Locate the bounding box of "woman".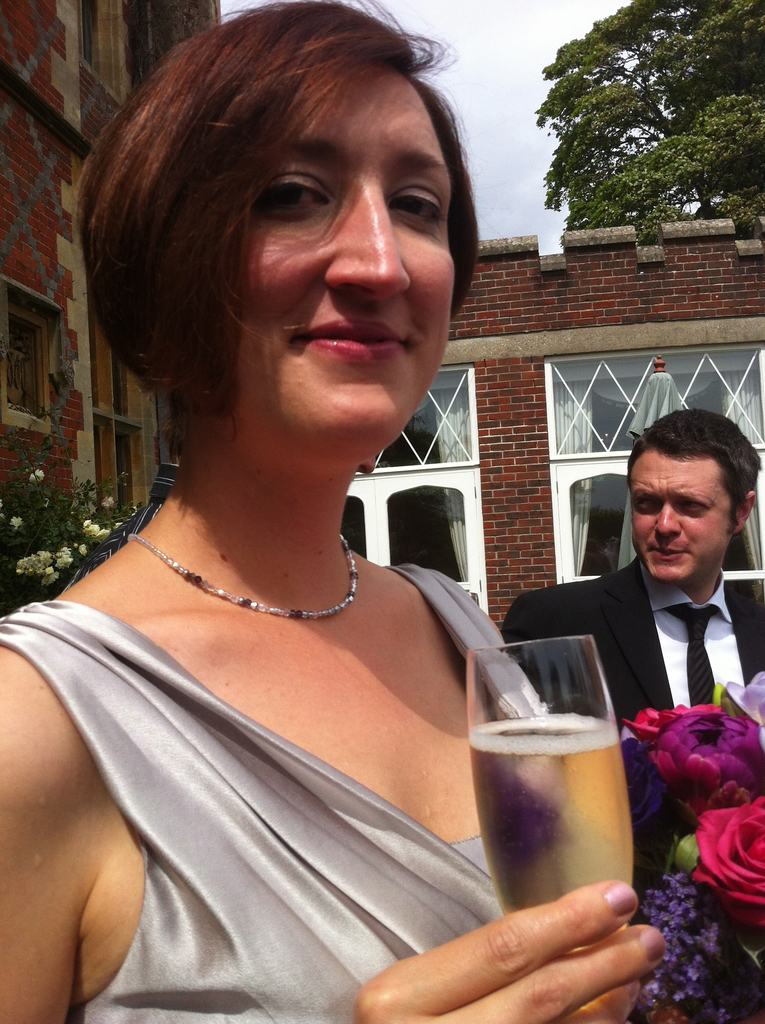
Bounding box: detection(14, 26, 611, 1011).
